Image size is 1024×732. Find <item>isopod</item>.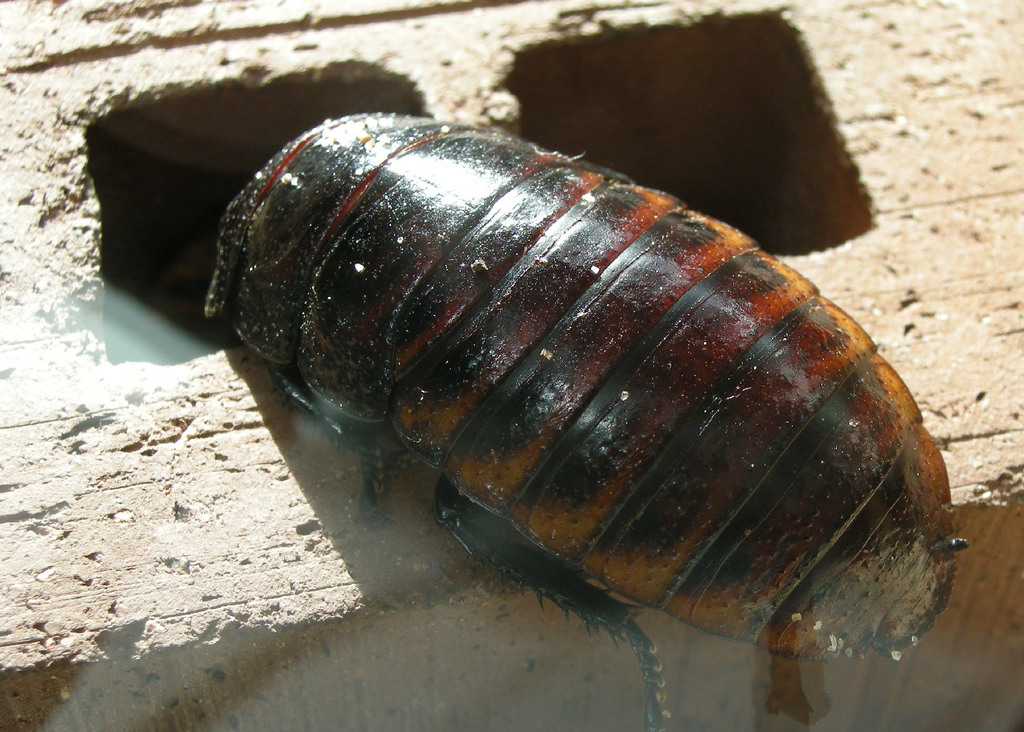
202 109 977 731.
